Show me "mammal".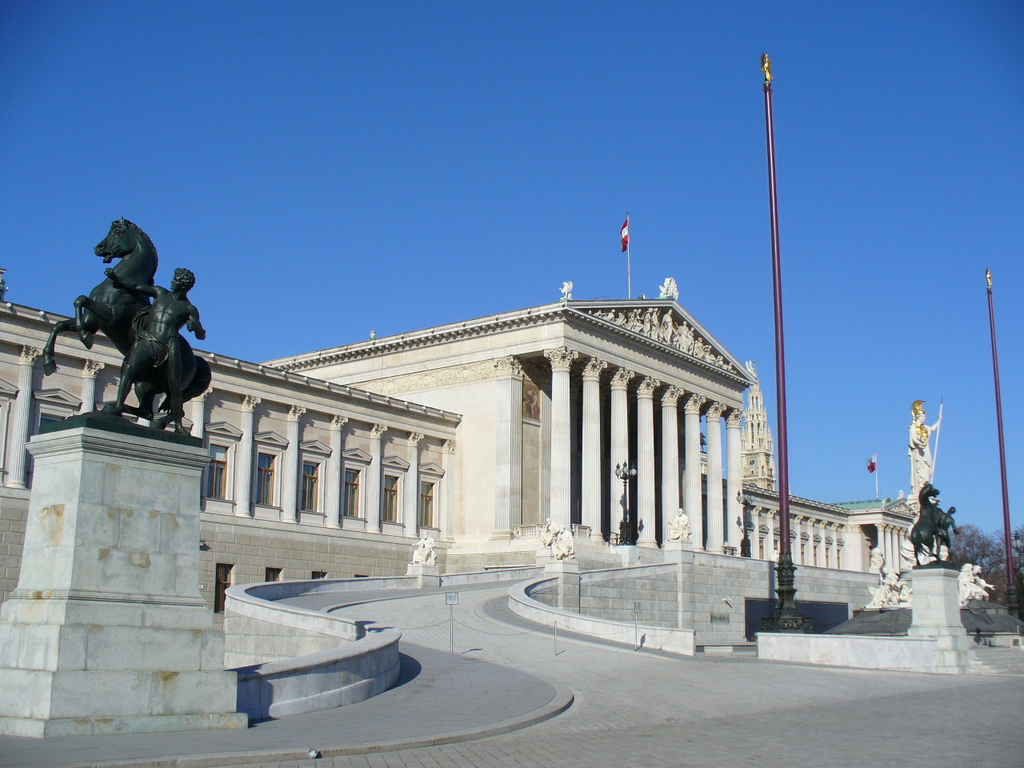
"mammal" is here: 908, 476, 948, 562.
